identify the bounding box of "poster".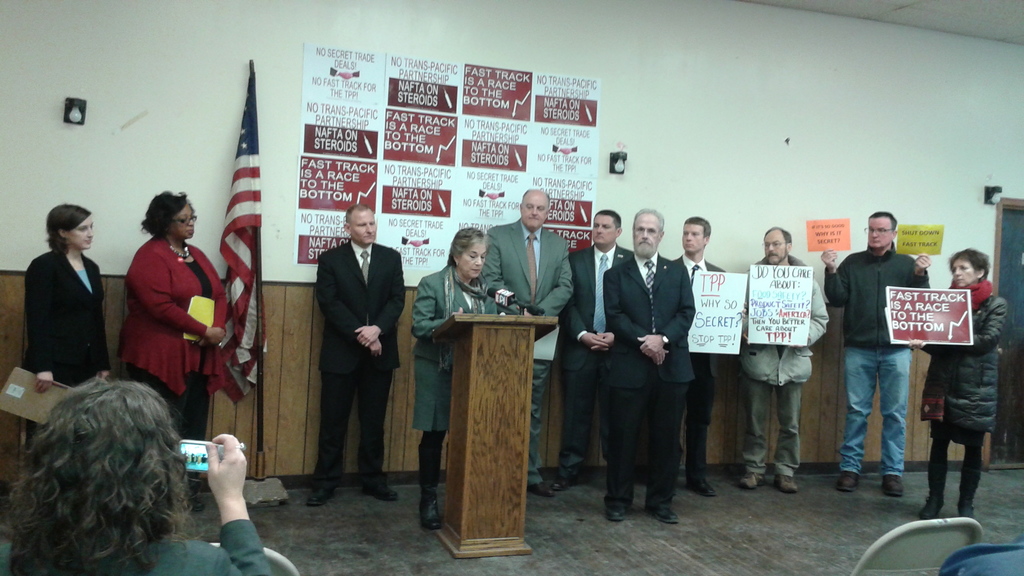
[x1=0, y1=0, x2=1023, y2=575].
